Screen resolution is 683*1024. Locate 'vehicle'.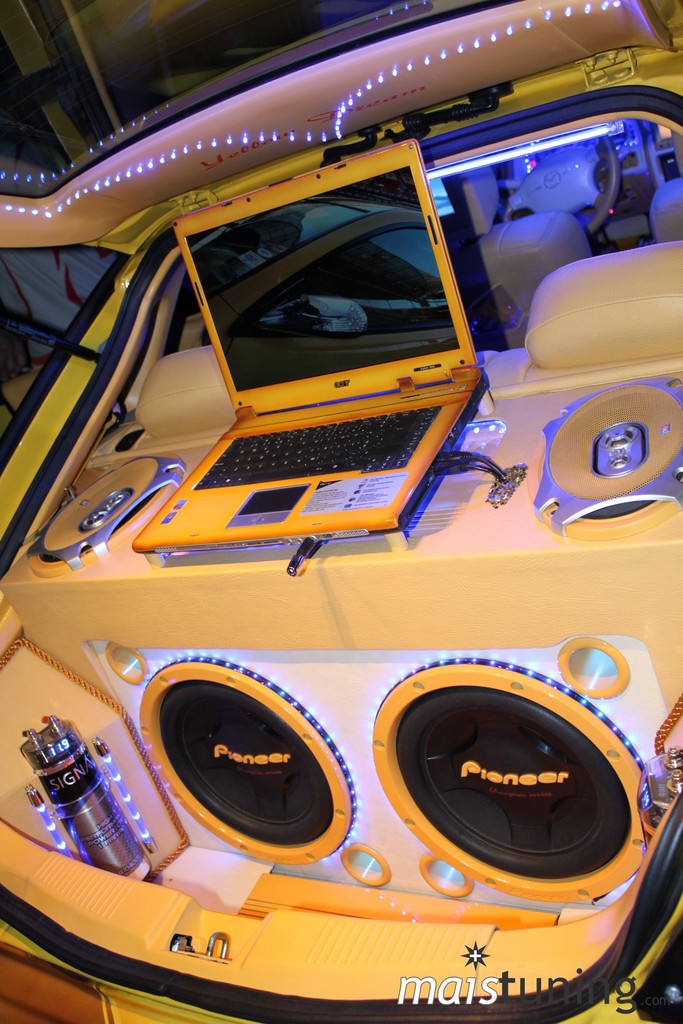
<bbox>17, 92, 608, 986</bbox>.
